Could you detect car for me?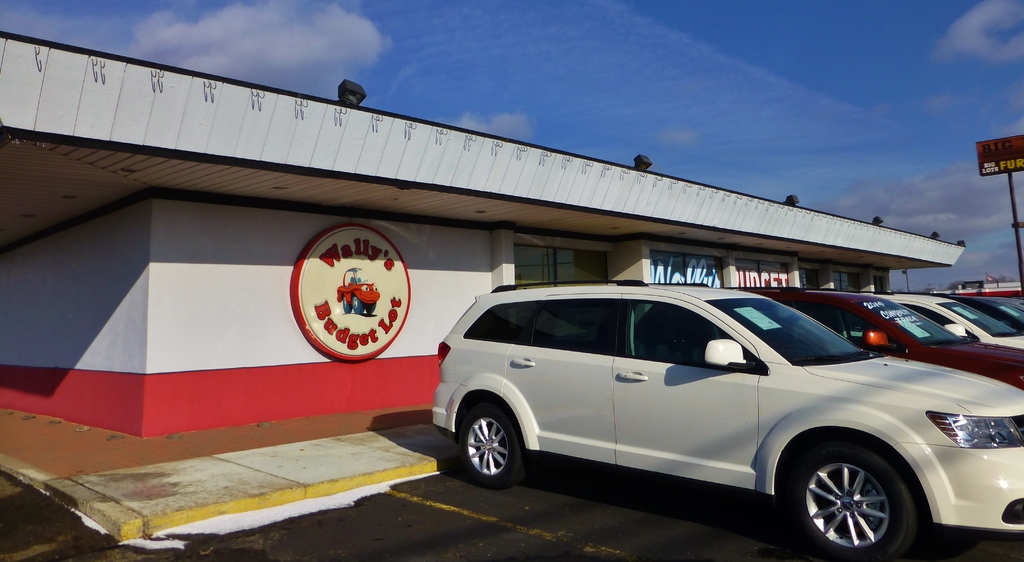
Detection result: Rect(431, 279, 1023, 561).
